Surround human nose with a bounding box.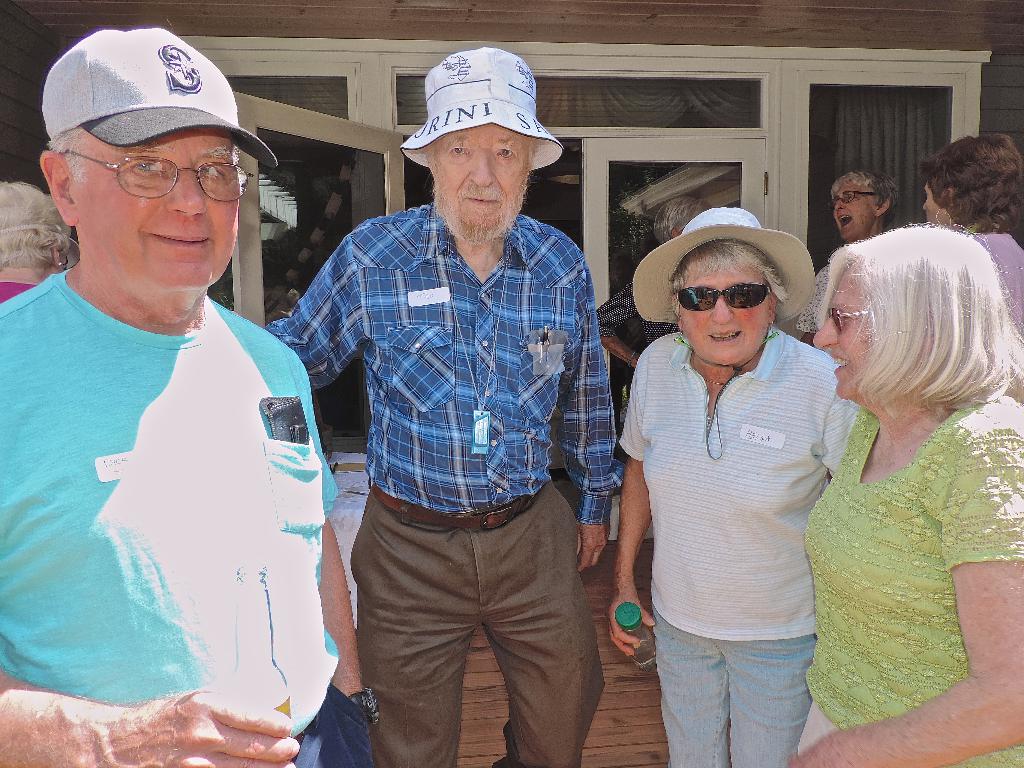
<bbox>468, 152, 494, 188</bbox>.
